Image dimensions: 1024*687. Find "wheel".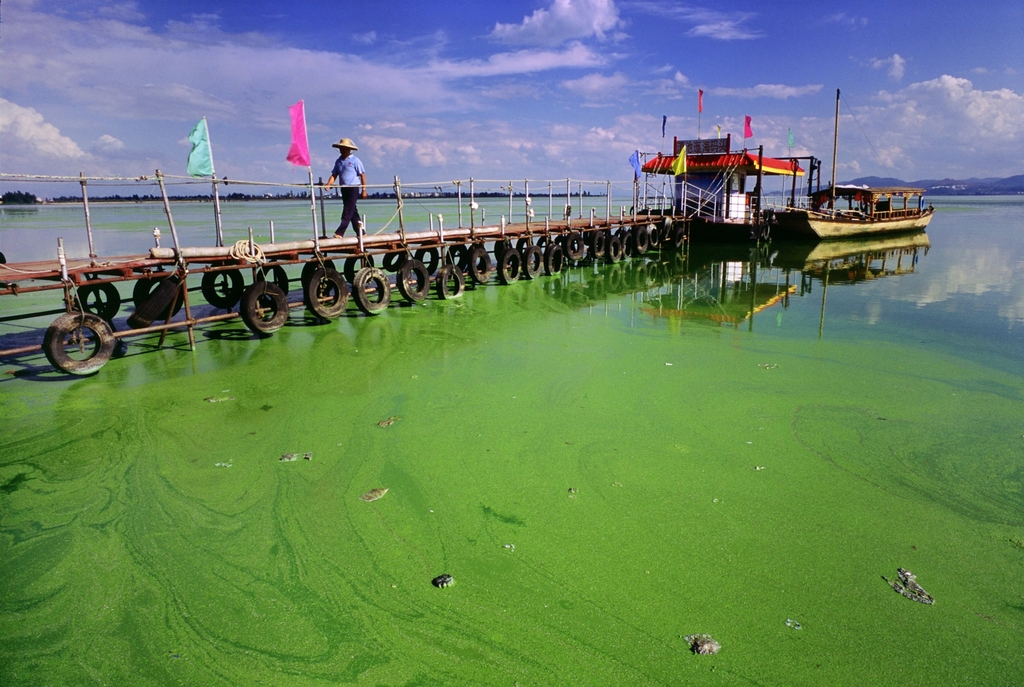
378,247,406,272.
